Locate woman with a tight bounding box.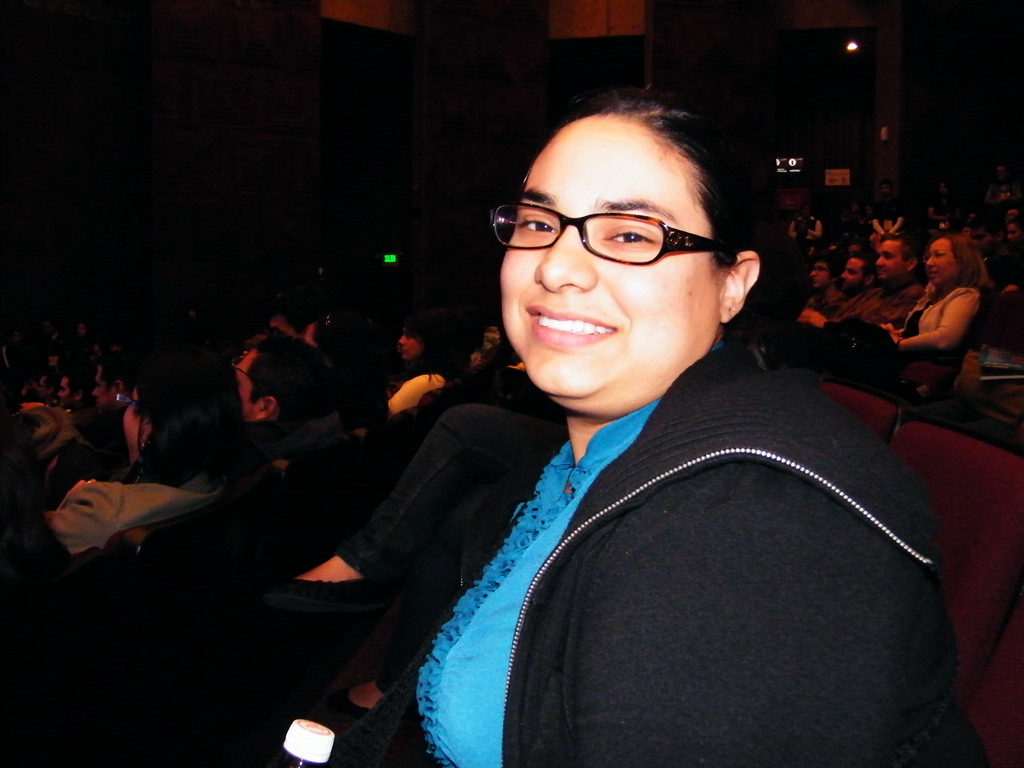
884, 236, 985, 393.
